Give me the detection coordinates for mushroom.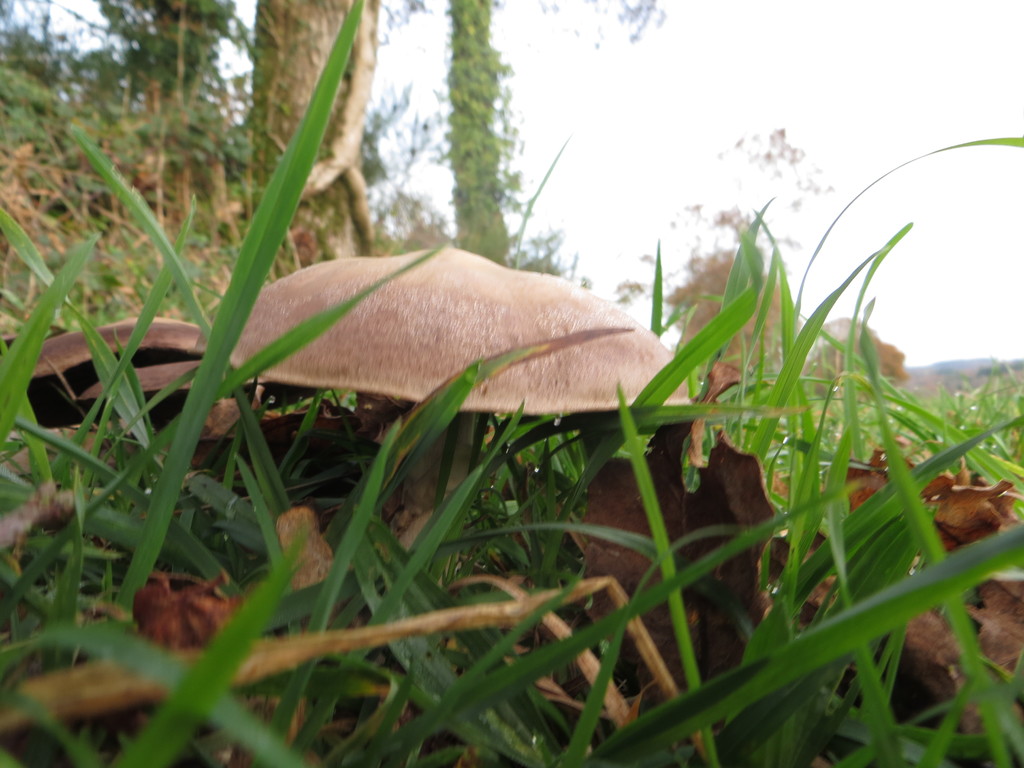
(left=223, top=245, right=716, bottom=573).
